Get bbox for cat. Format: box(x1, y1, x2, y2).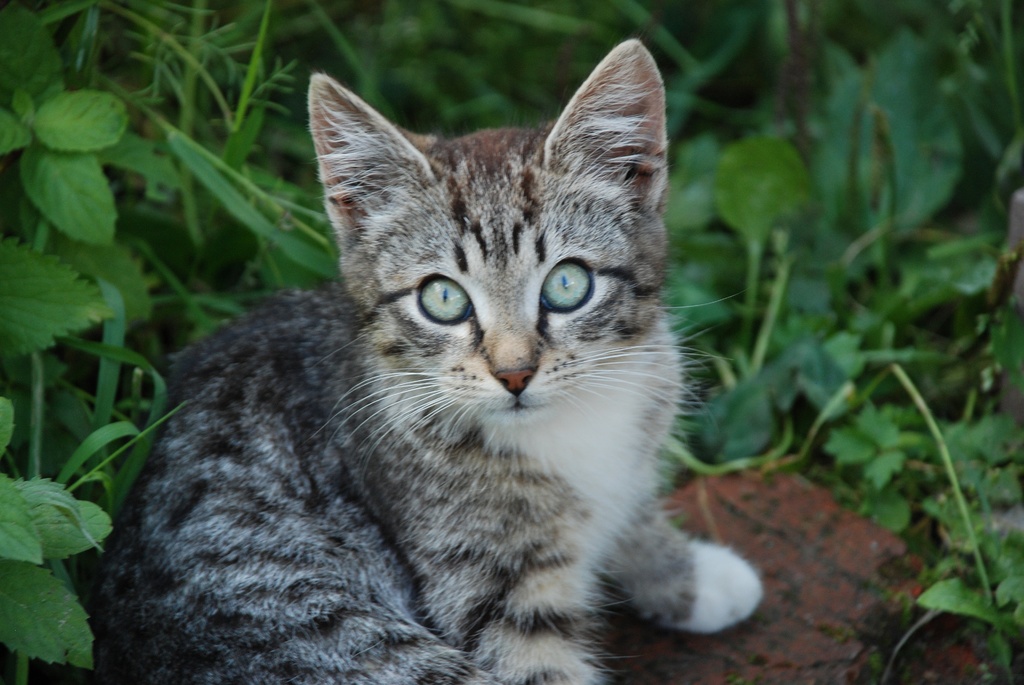
box(83, 33, 769, 684).
